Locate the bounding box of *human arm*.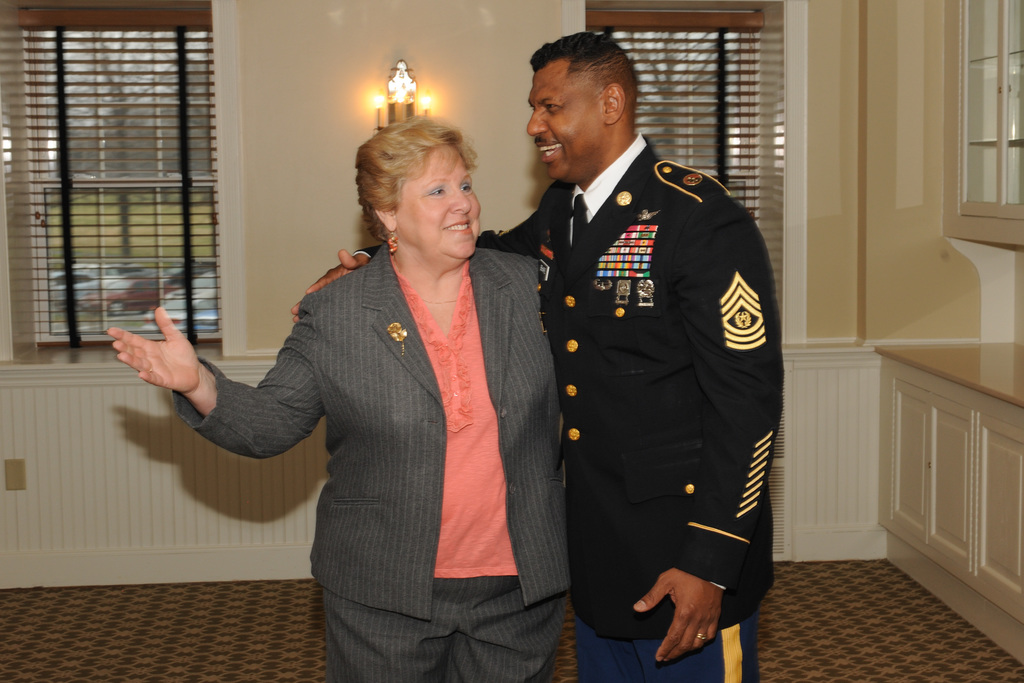
Bounding box: {"left": 620, "top": 197, "right": 788, "bottom": 667}.
